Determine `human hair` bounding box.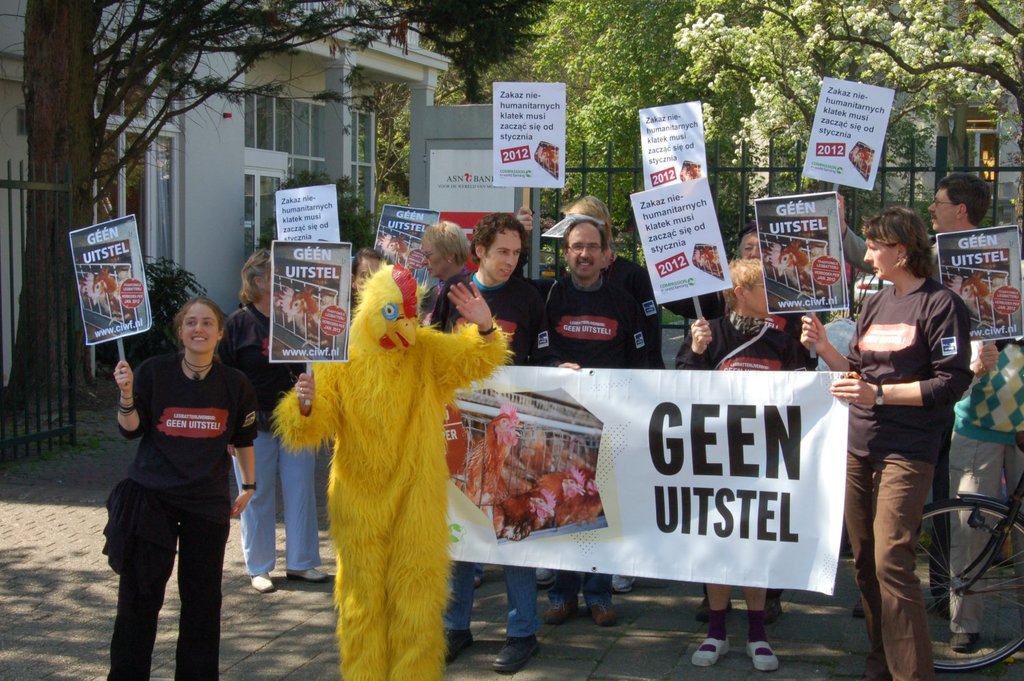
Determined: x1=351 y1=245 x2=383 y2=273.
